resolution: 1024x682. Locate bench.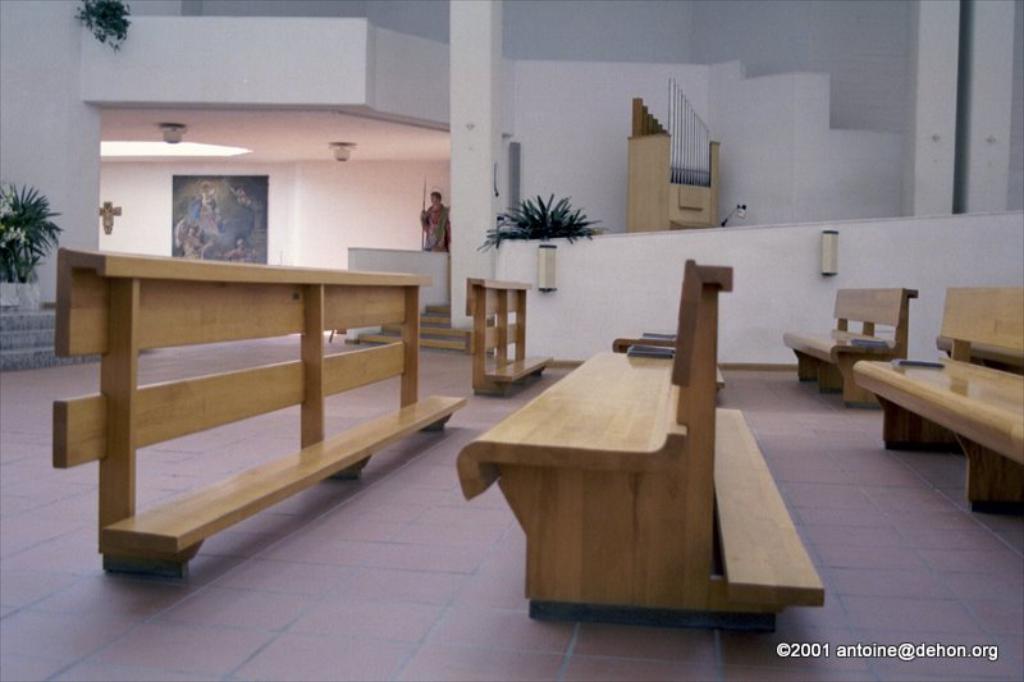
{"left": 938, "top": 337, "right": 1023, "bottom": 371}.
